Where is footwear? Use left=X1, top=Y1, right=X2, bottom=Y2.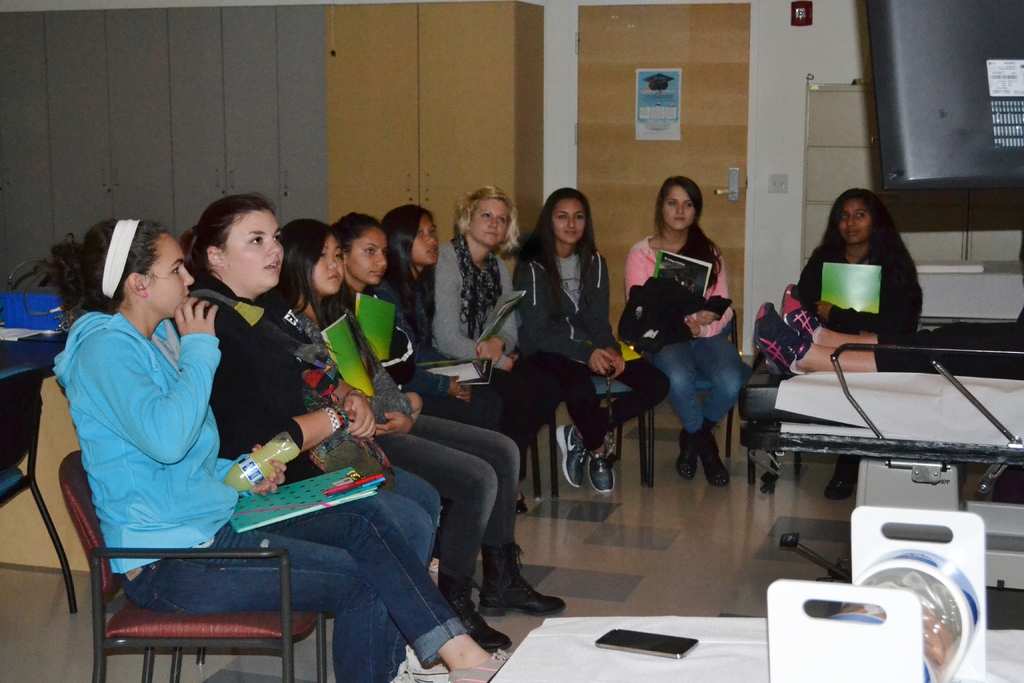
left=438, top=575, right=509, bottom=644.
